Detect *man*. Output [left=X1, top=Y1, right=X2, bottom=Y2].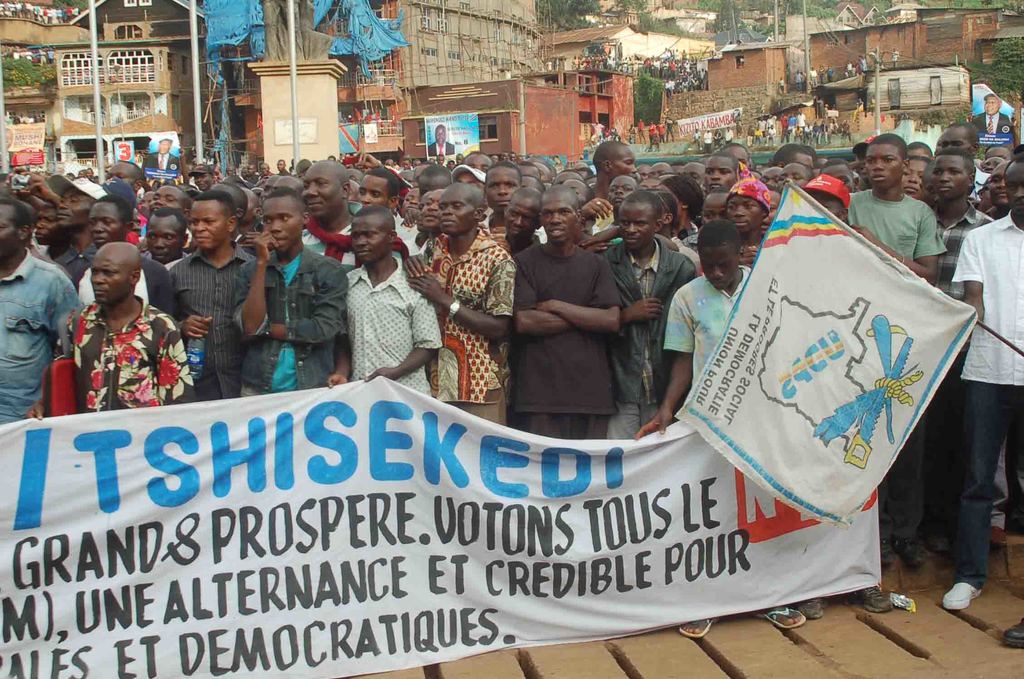
[left=771, top=144, right=815, bottom=167].
